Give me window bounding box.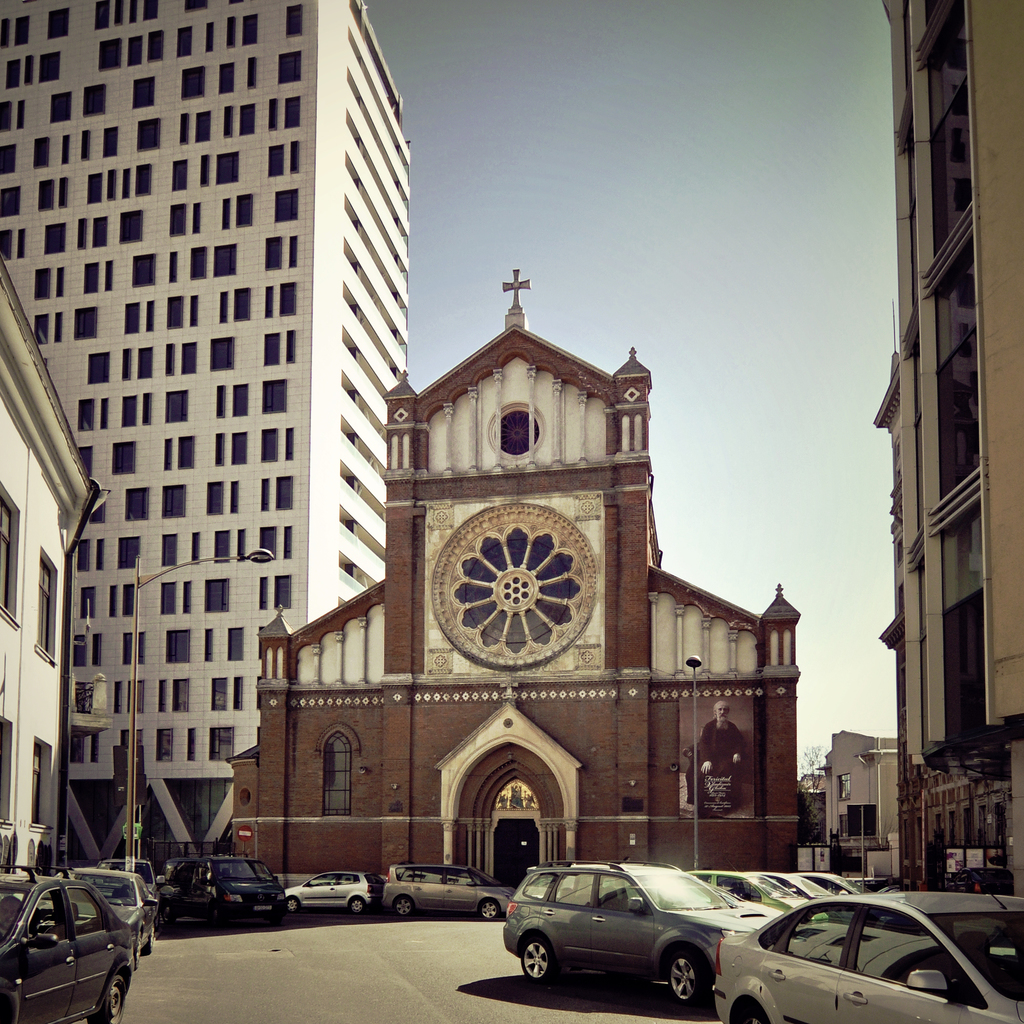
{"left": 129, "top": 77, "right": 155, "bottom": 108}.
